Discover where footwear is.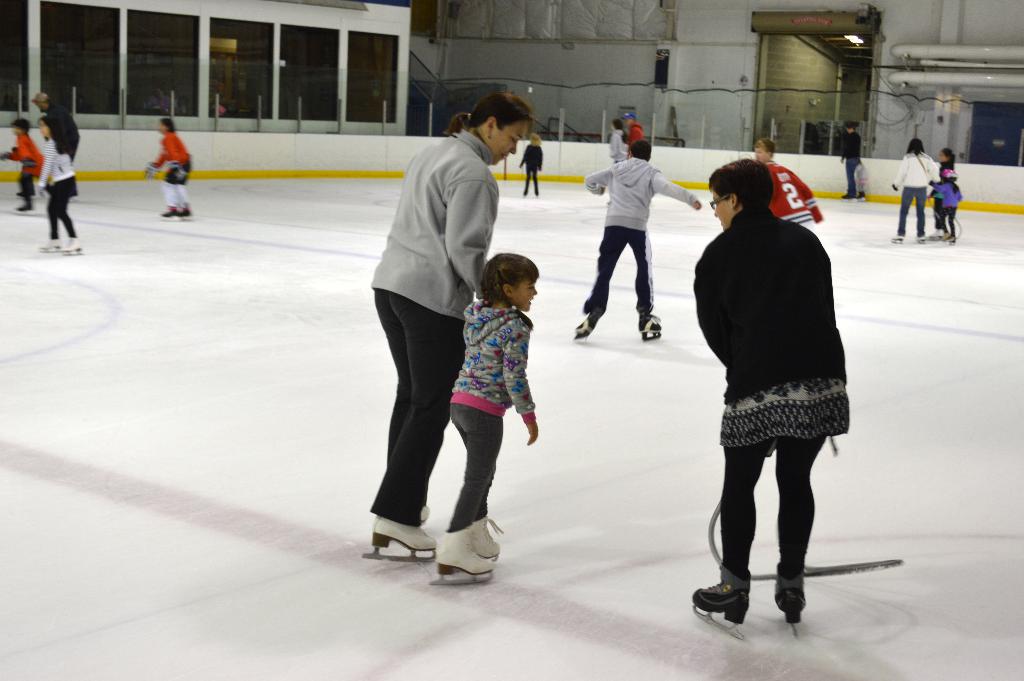
Discovered at <region>15, 201, 36, 213</region>.
